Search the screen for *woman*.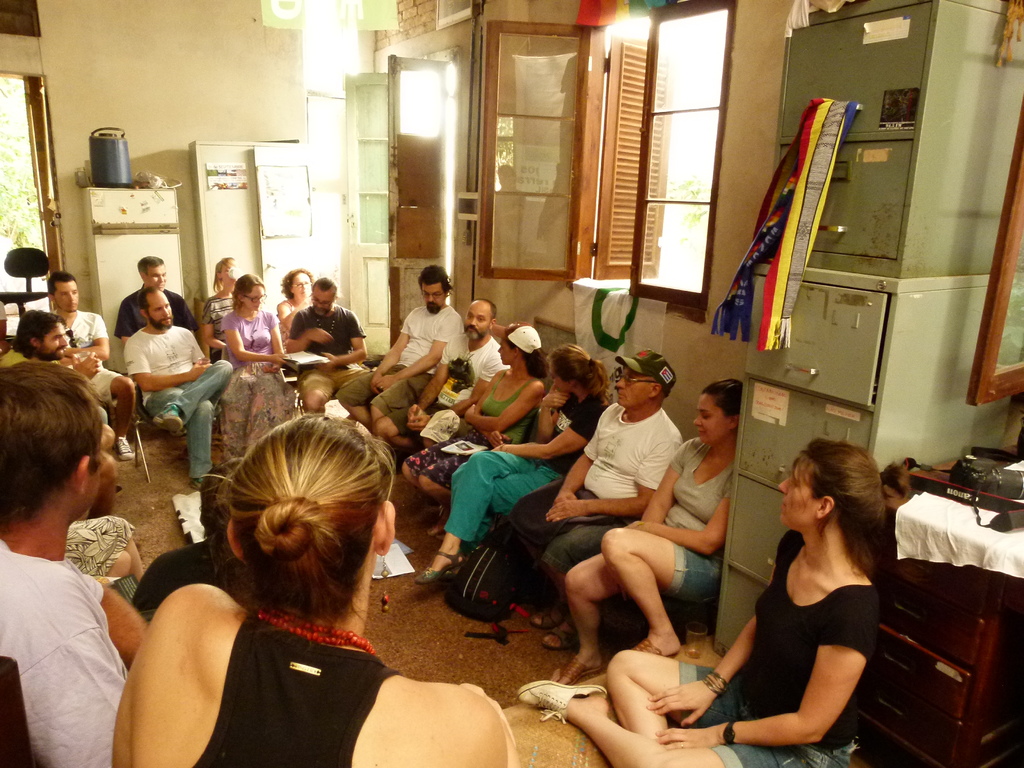
Found at box=[109, 415, 517, 767].
